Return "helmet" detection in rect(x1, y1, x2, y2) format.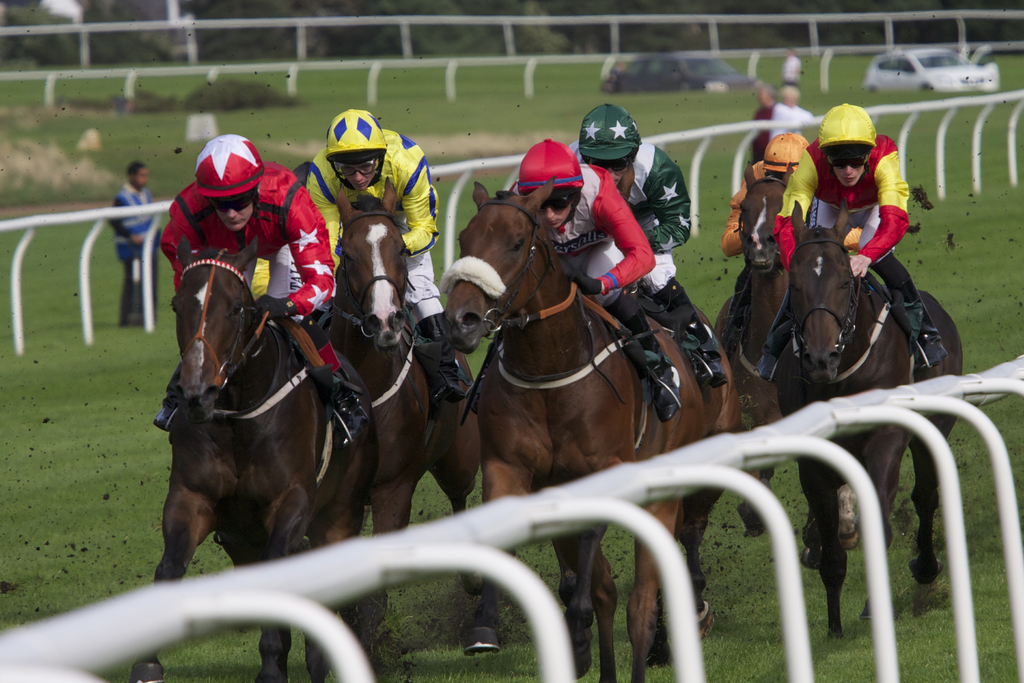
rect(323, 104, 387, 190).
